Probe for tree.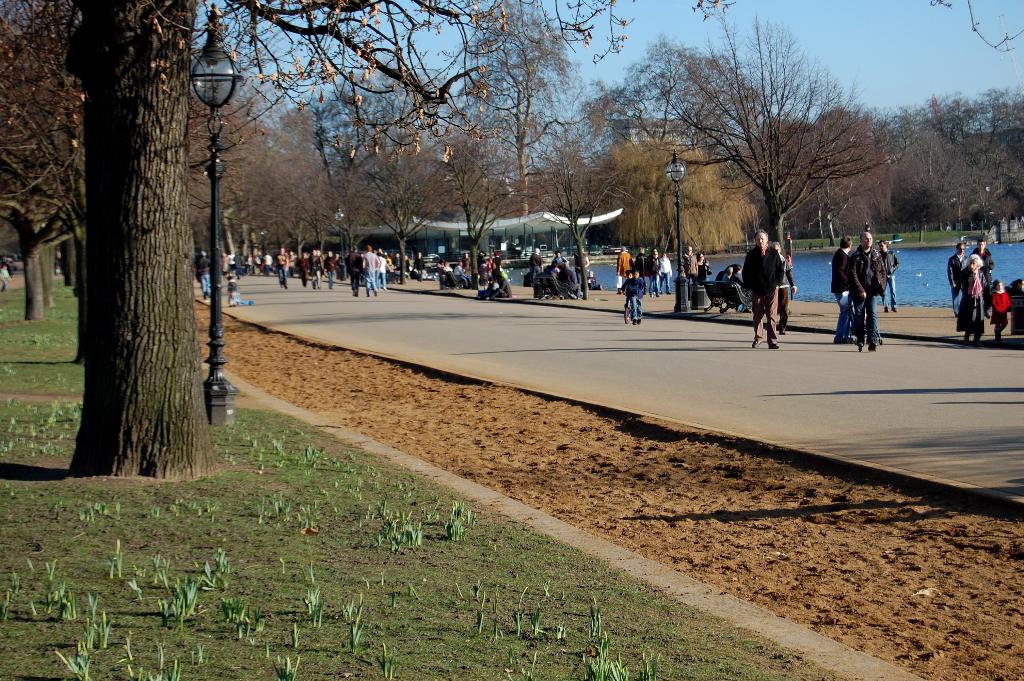
Probe result: <bbox>886, 93, 1023, 235</bbox>.
